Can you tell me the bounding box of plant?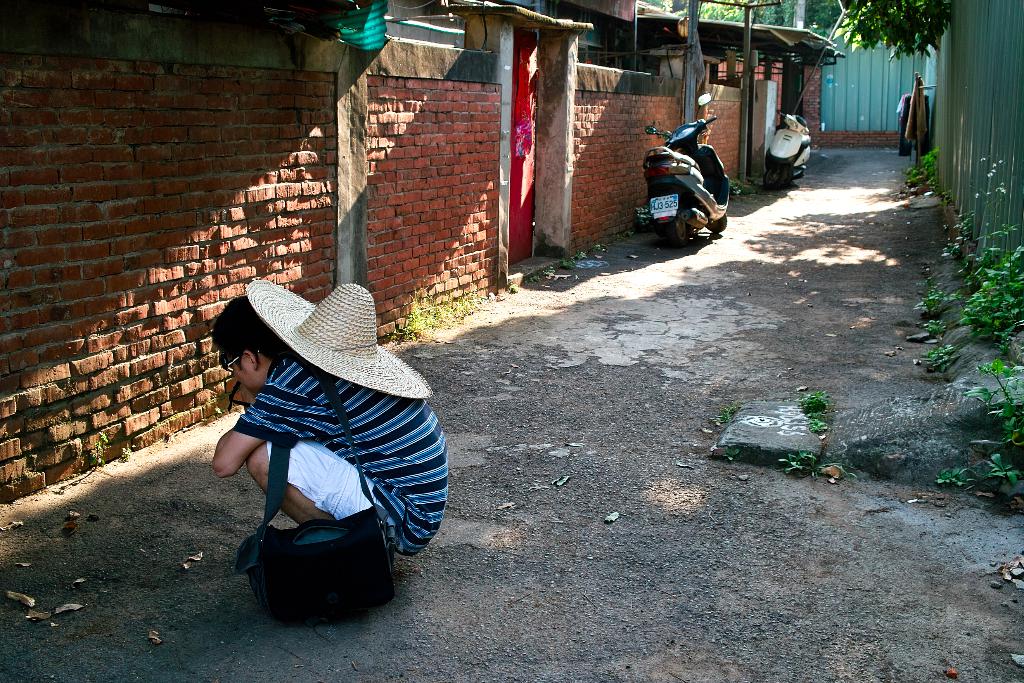
[568,260,577,261].
